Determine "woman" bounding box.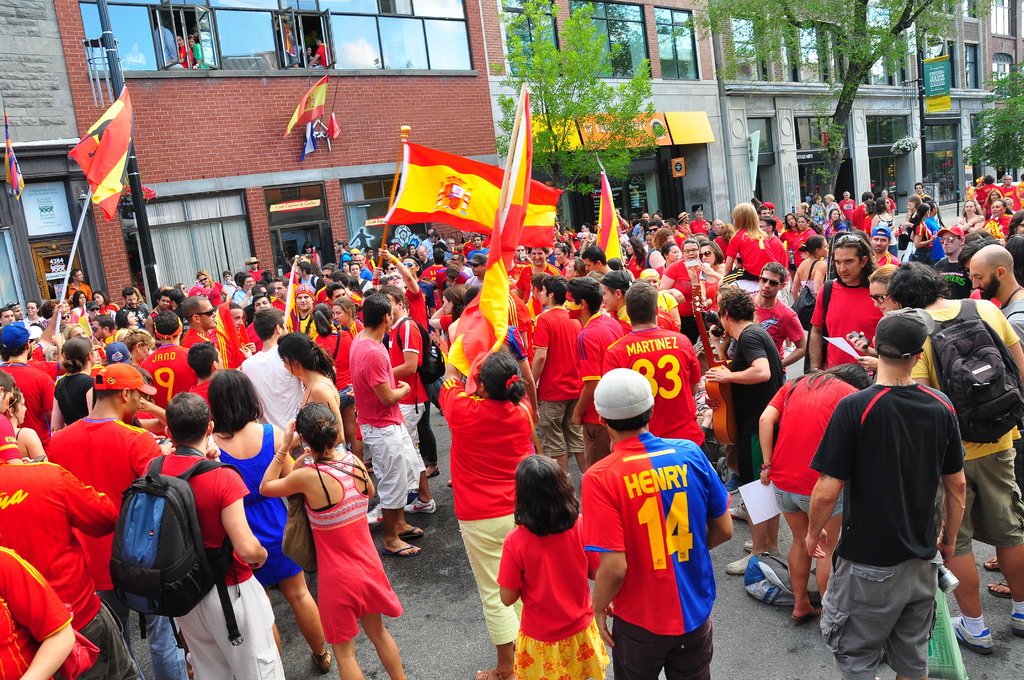
Determined: 787, 236, 830, 303.
